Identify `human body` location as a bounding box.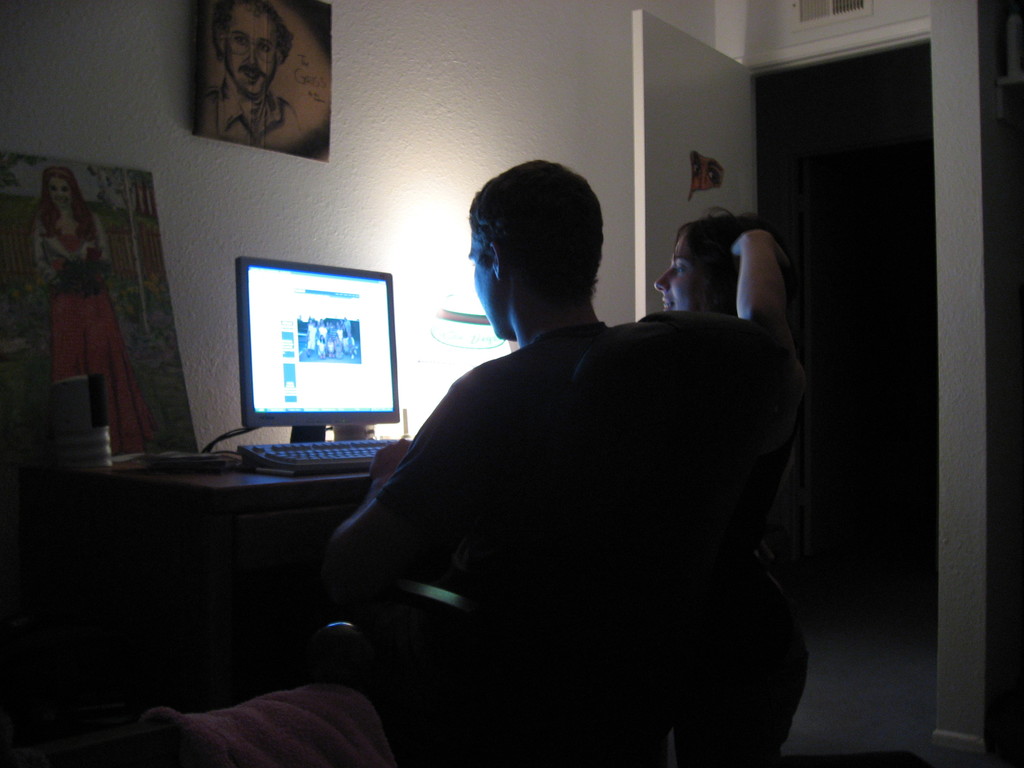
(left=28, top=168, right=154, bottom=455).
